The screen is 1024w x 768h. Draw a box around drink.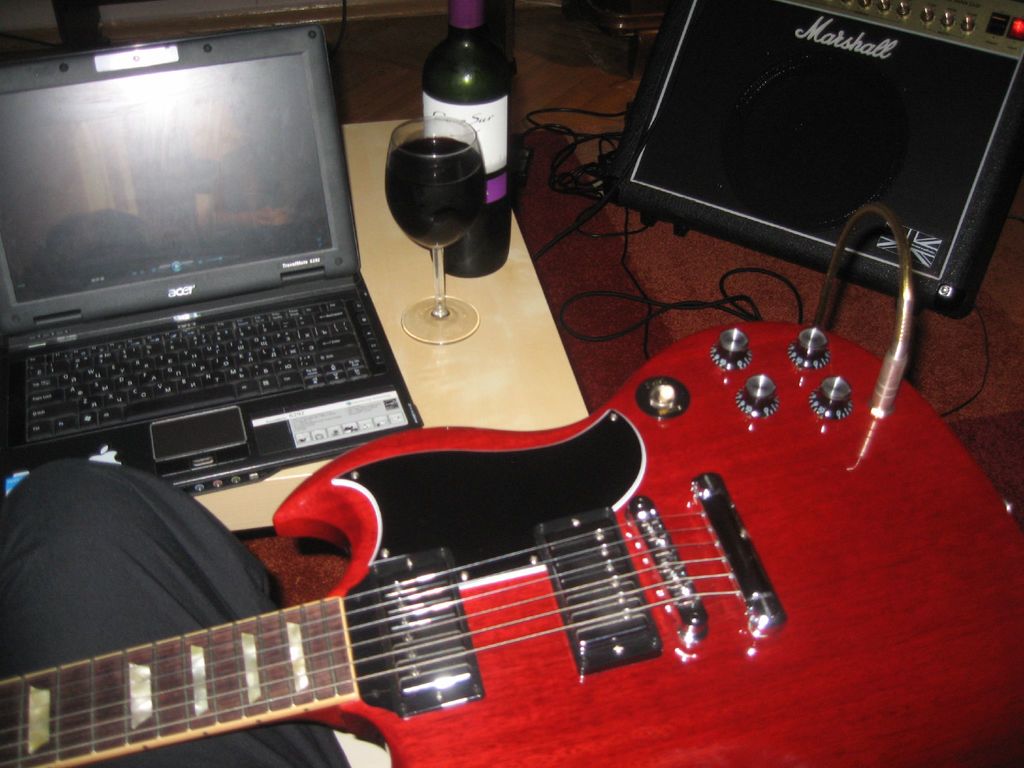
rect(385, 137, 499, 252).
